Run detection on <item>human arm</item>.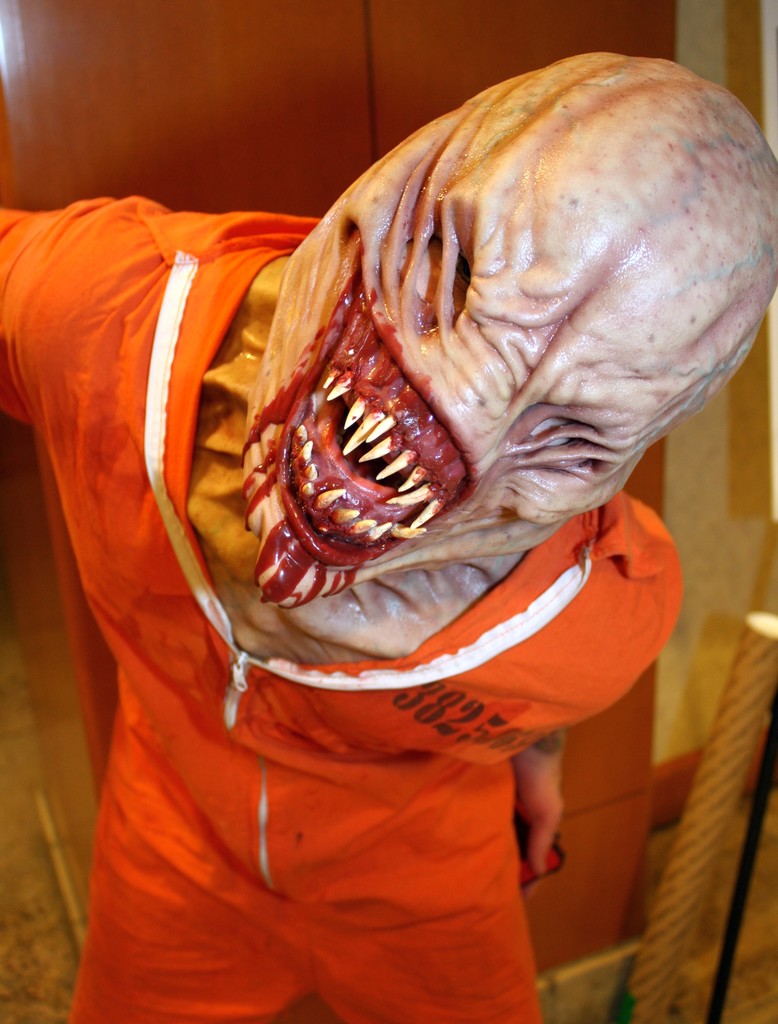
Result: bbox=(0, 188, 138, 425).
